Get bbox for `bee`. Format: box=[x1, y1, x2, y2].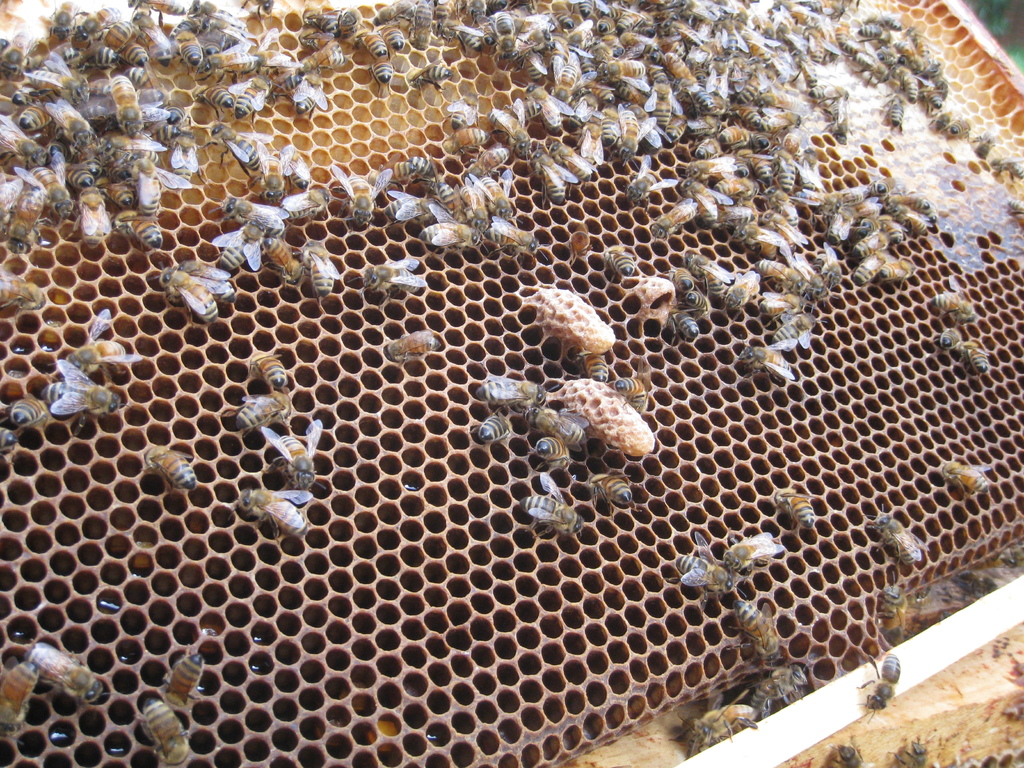
box=[666, 308, 701, 339].
